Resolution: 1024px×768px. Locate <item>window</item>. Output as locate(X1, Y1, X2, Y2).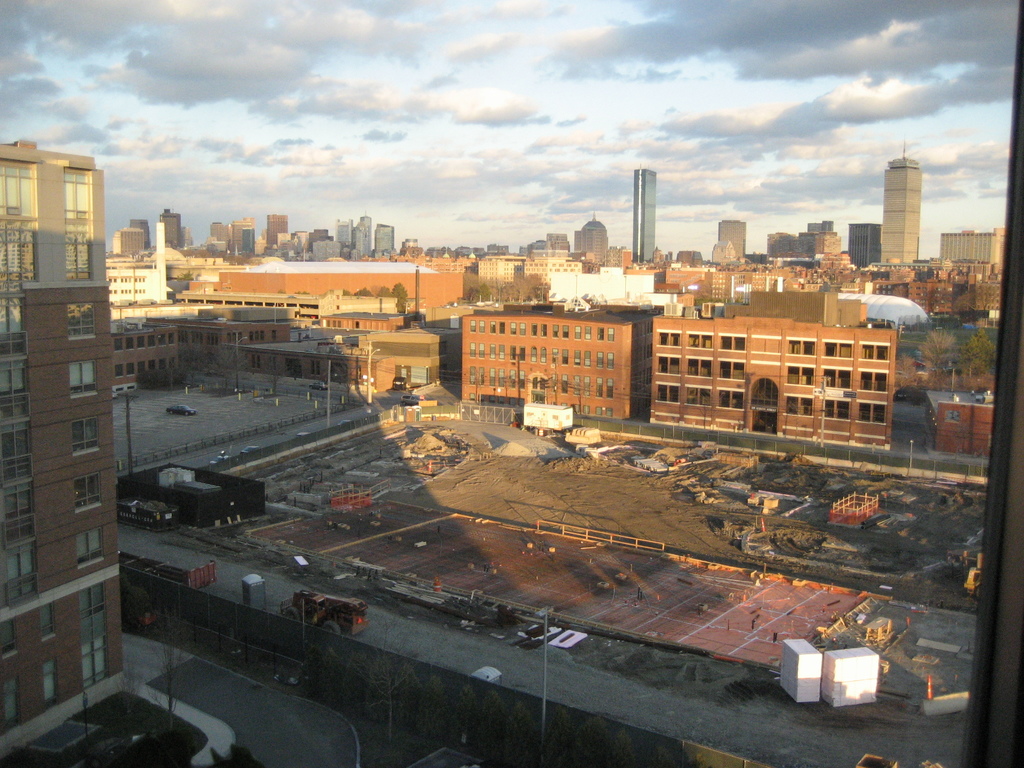
locate(1, 360, 34, 422).
